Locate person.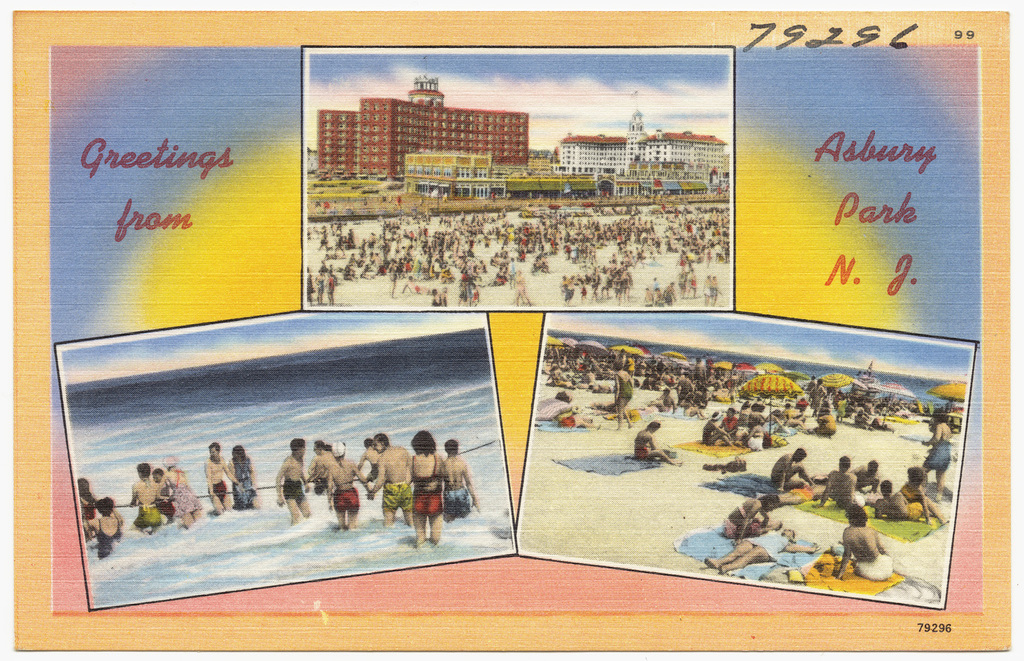
Bounding box: bbox(724, 494, 782, 539).
